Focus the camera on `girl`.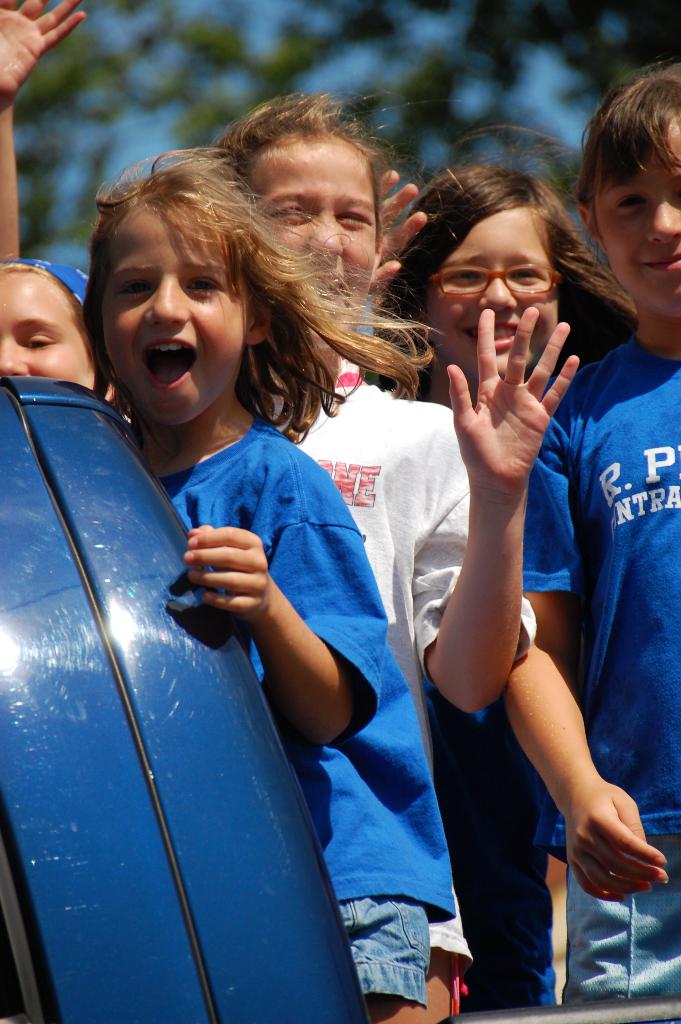
Focus region: rect(0, 0, 110, 385).
